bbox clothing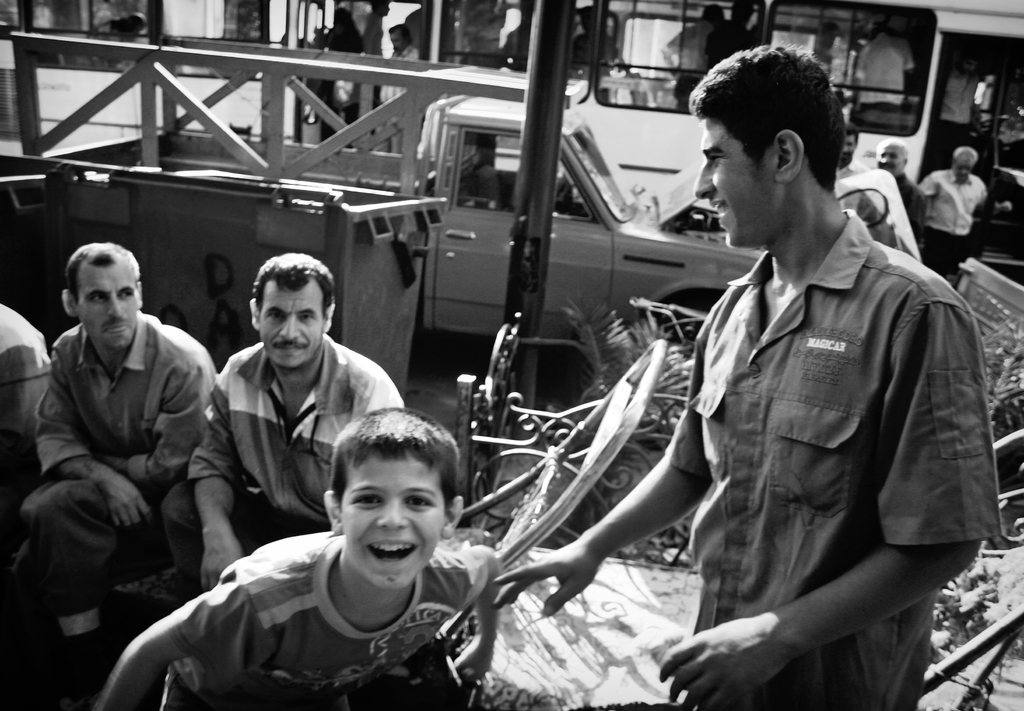
0:301:51:570
